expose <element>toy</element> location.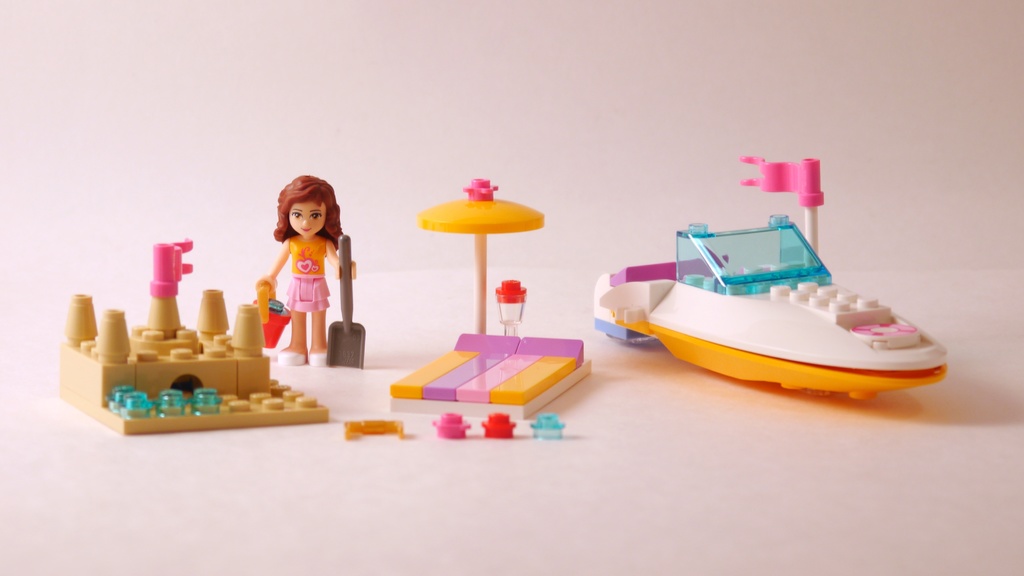
Exposed at l=343, t=418, r=404, b=439.
